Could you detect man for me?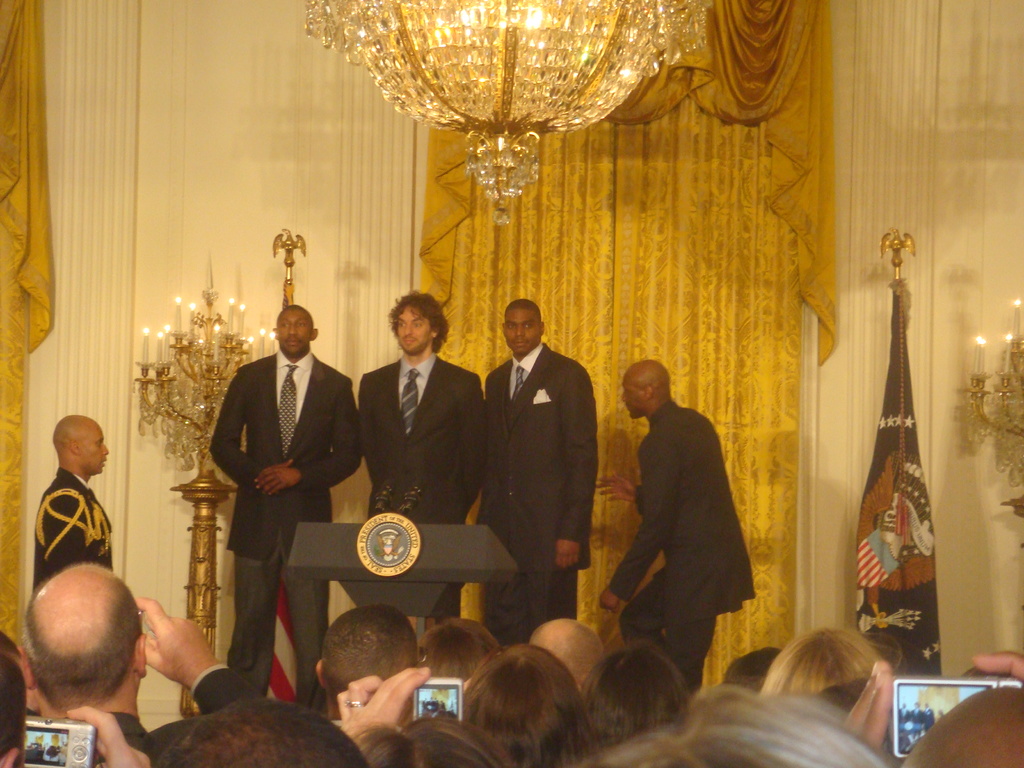
Detection result: {"left": 484, "top": 298, "right": 598, "bottom": 644}.
